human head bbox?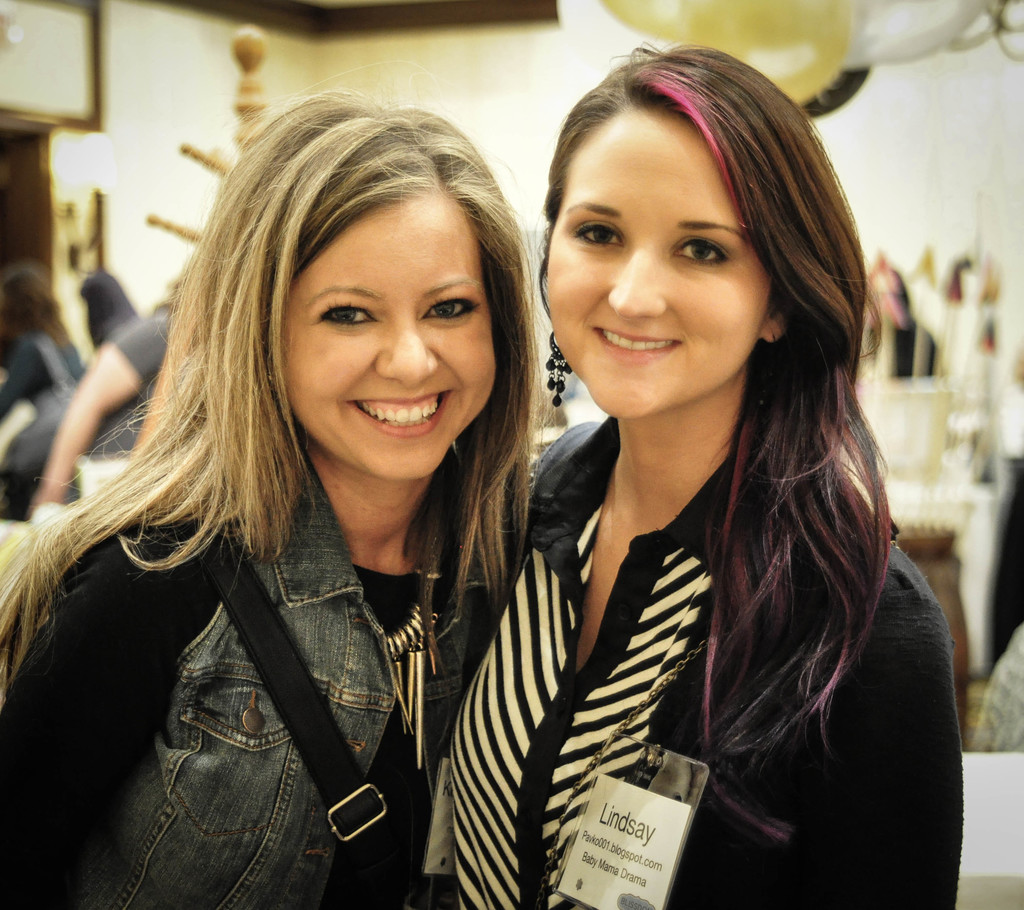
<region>0, 271, 50, 341</region>
